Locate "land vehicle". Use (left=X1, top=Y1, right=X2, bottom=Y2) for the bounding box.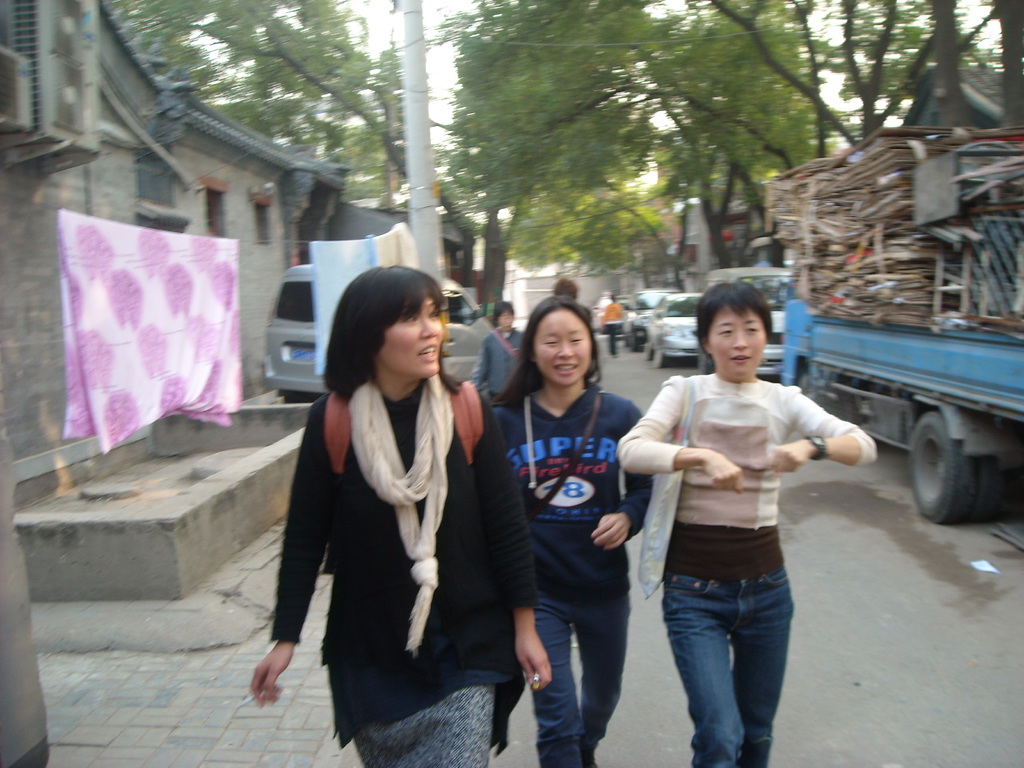
(left=261, top=262, right=497, bottom=405).
